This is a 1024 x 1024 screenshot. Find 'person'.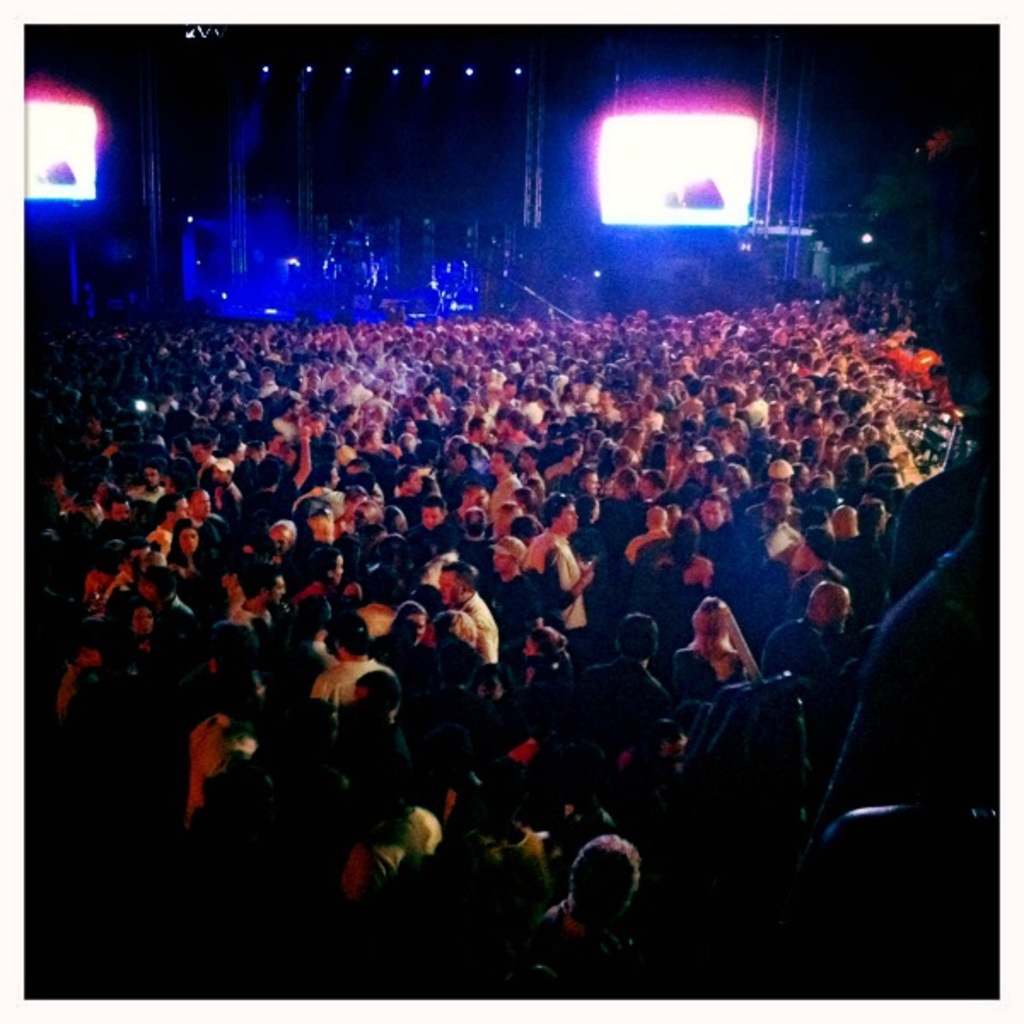
Bounding box: x1=510, y1=625, x2=579, y2=686.
